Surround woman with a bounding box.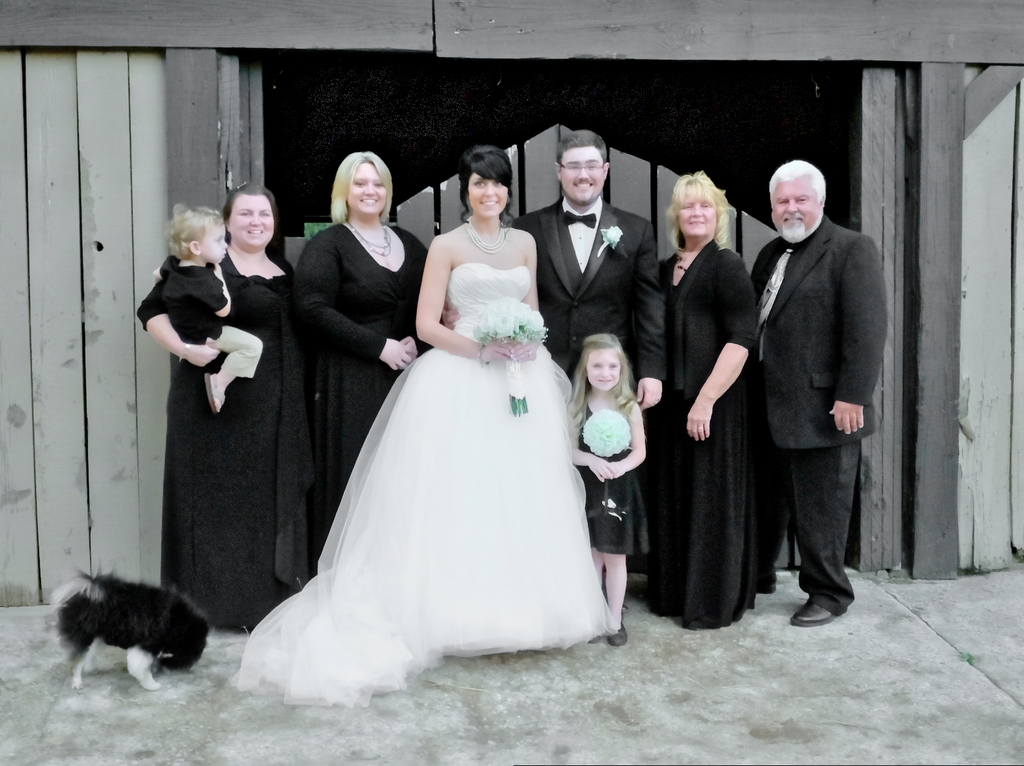
{"left": 640, "top": 170, "right": 785, "bottom": 631}.
